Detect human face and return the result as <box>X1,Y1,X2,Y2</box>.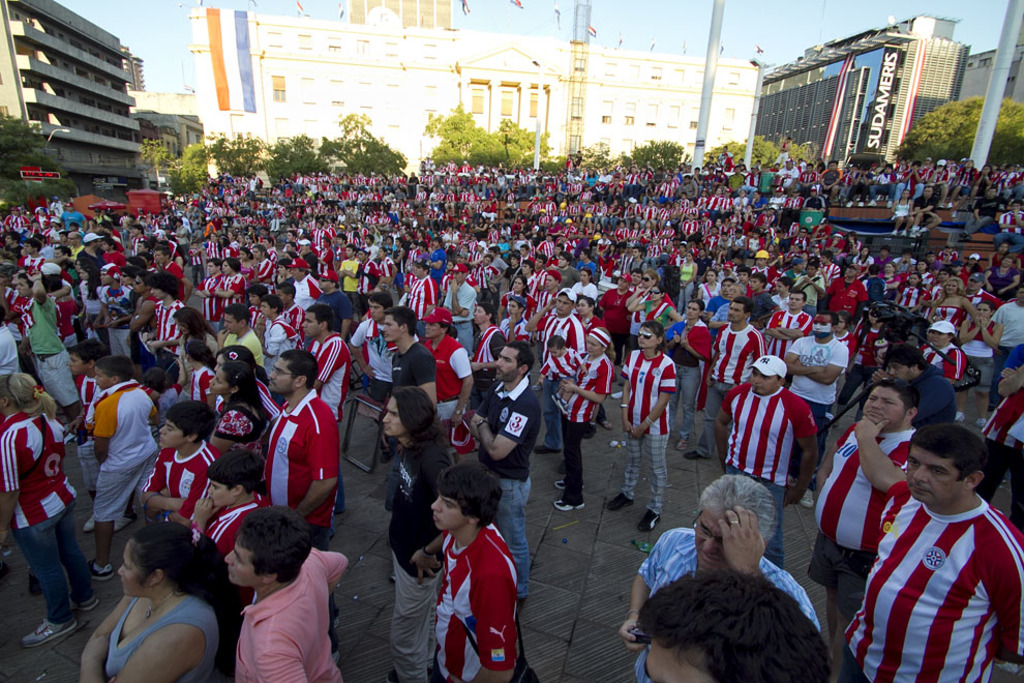
<box>299,313,321,338</box>.
